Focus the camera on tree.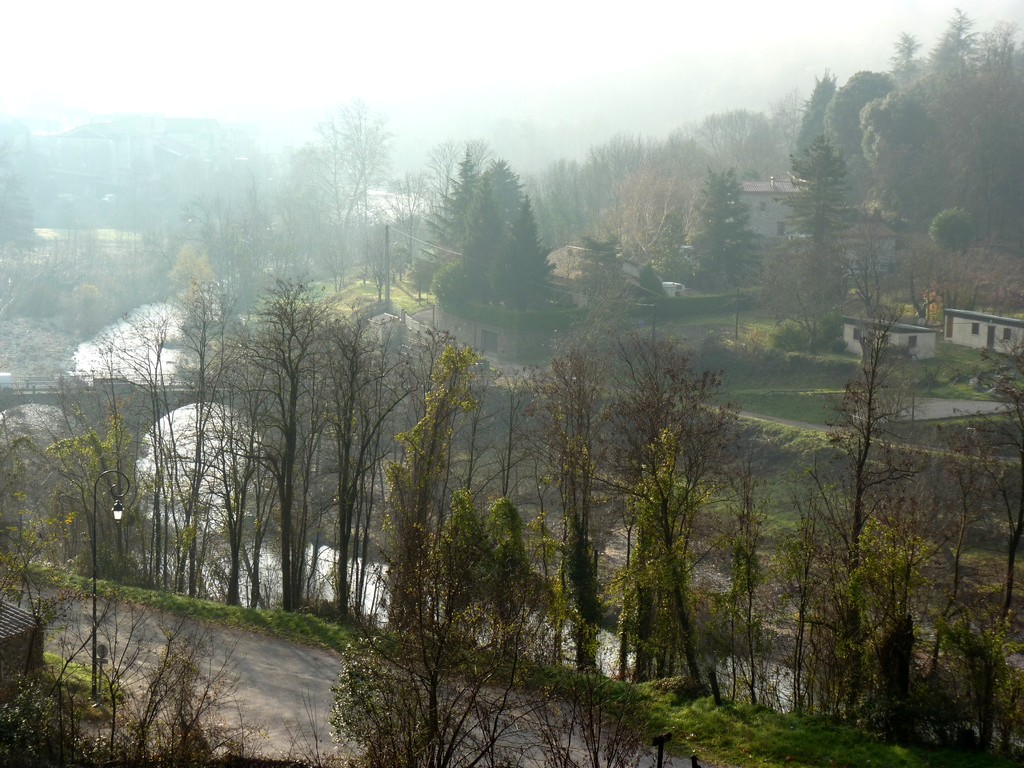
Focus region: <box>478,365,550,682</box>.
